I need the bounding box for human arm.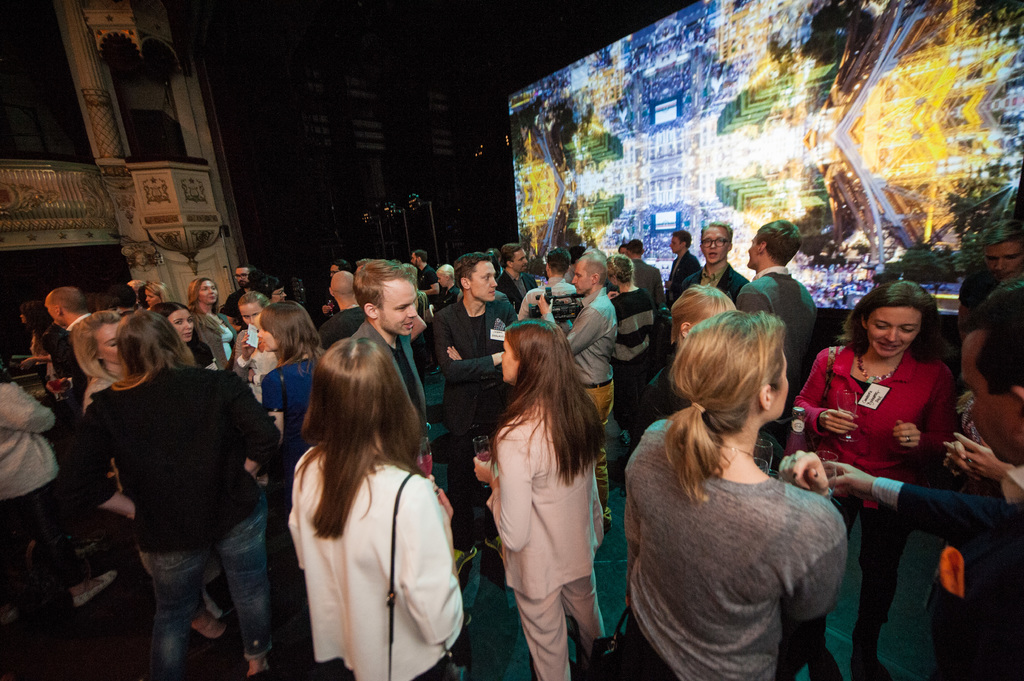
Here it is: pyautogui.locateOnScreen(403, 486, 465, 650).
